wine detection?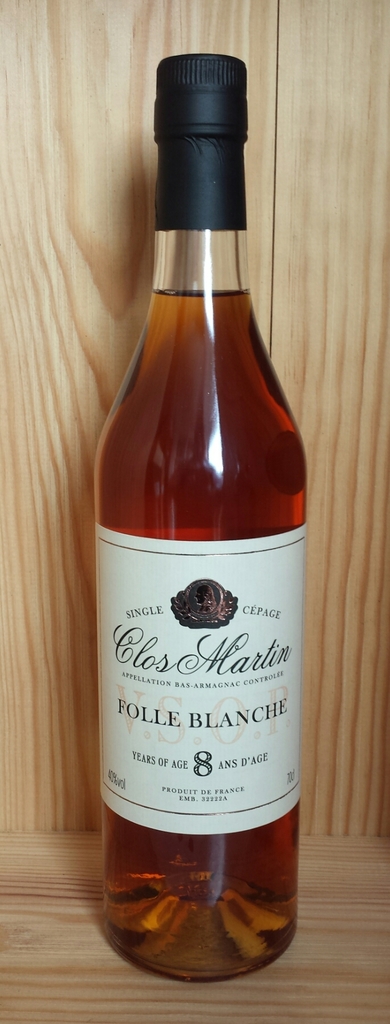
[x1=92, y1=135, x2=298, y2=989]
